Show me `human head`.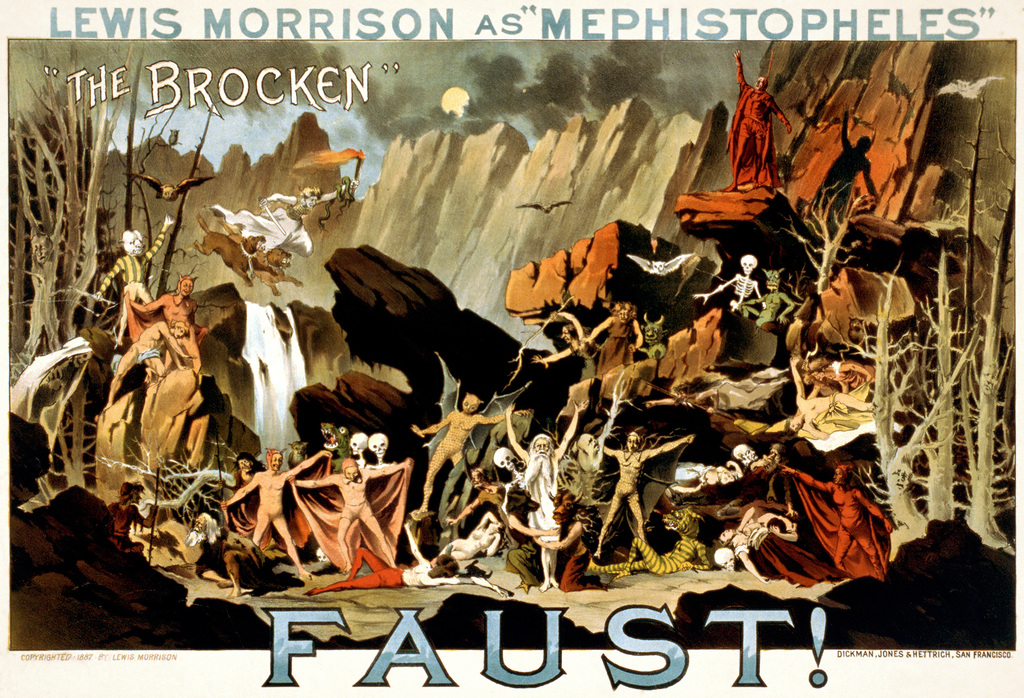
`human head` is here: (left=758, top=76, right=768, bottom=91).
